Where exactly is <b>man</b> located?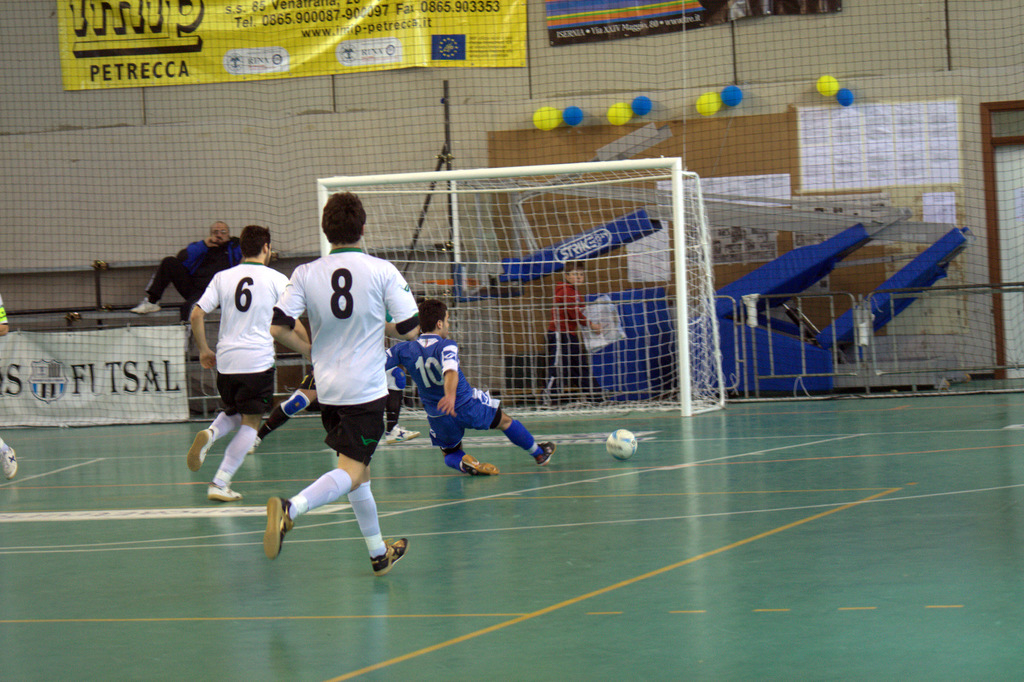
Its bounding box is 179:225:321:502.
